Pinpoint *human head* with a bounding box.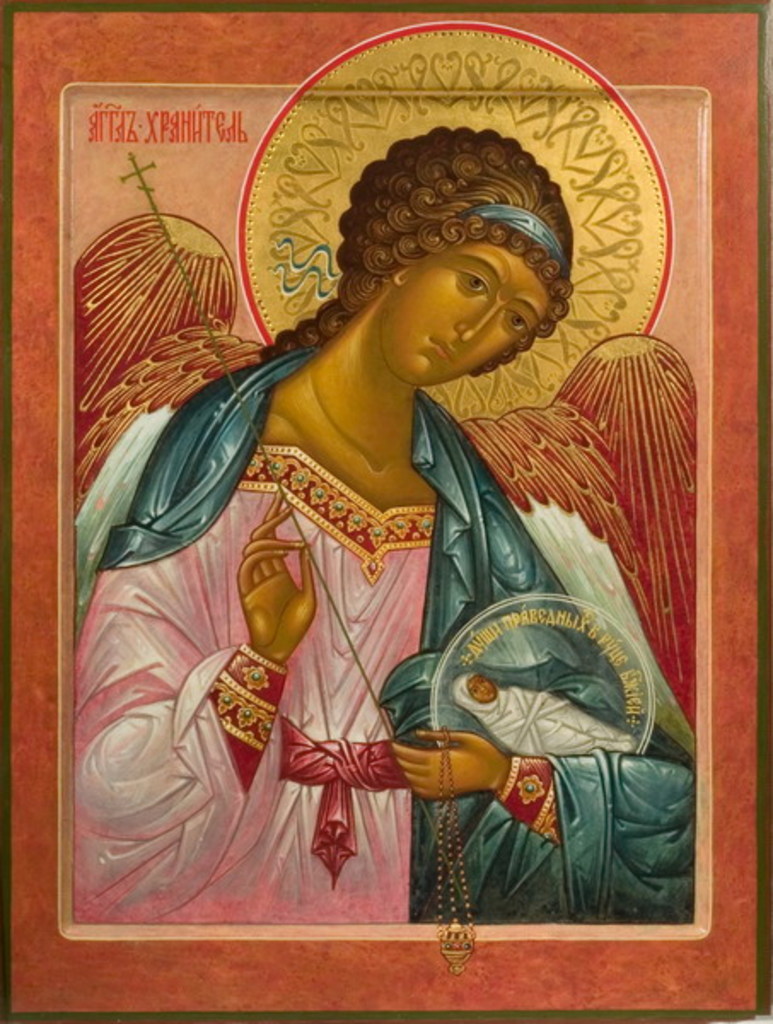
box=[326, 123, 589, 396].
